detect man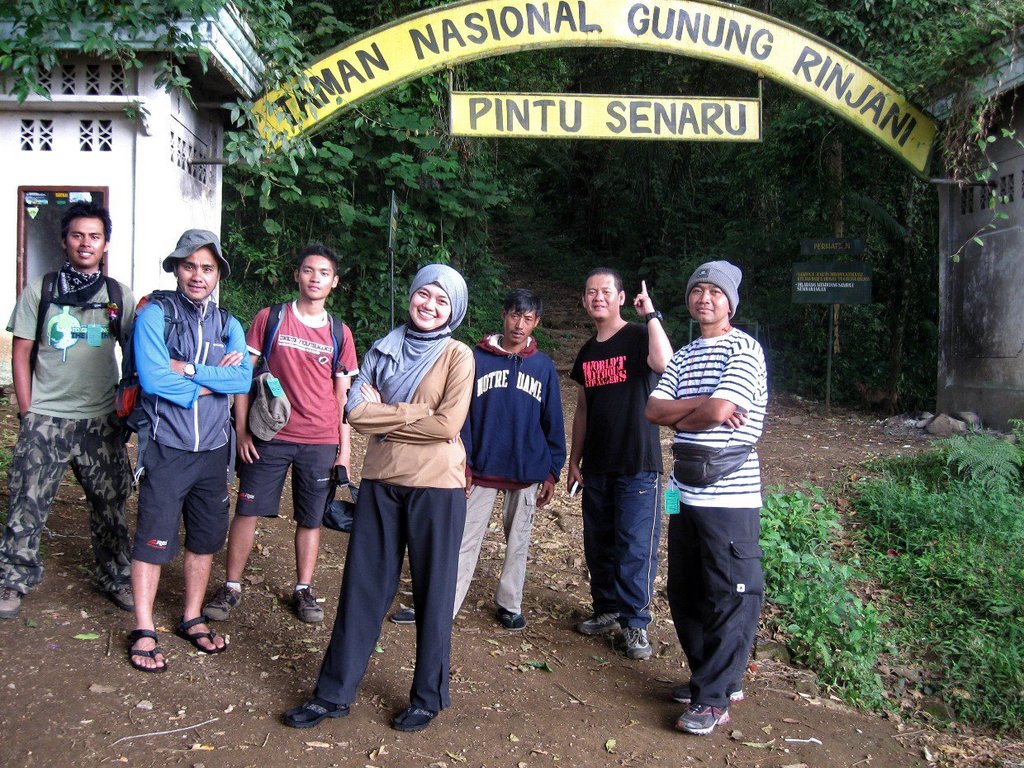
[113, 229, 241, 667]
